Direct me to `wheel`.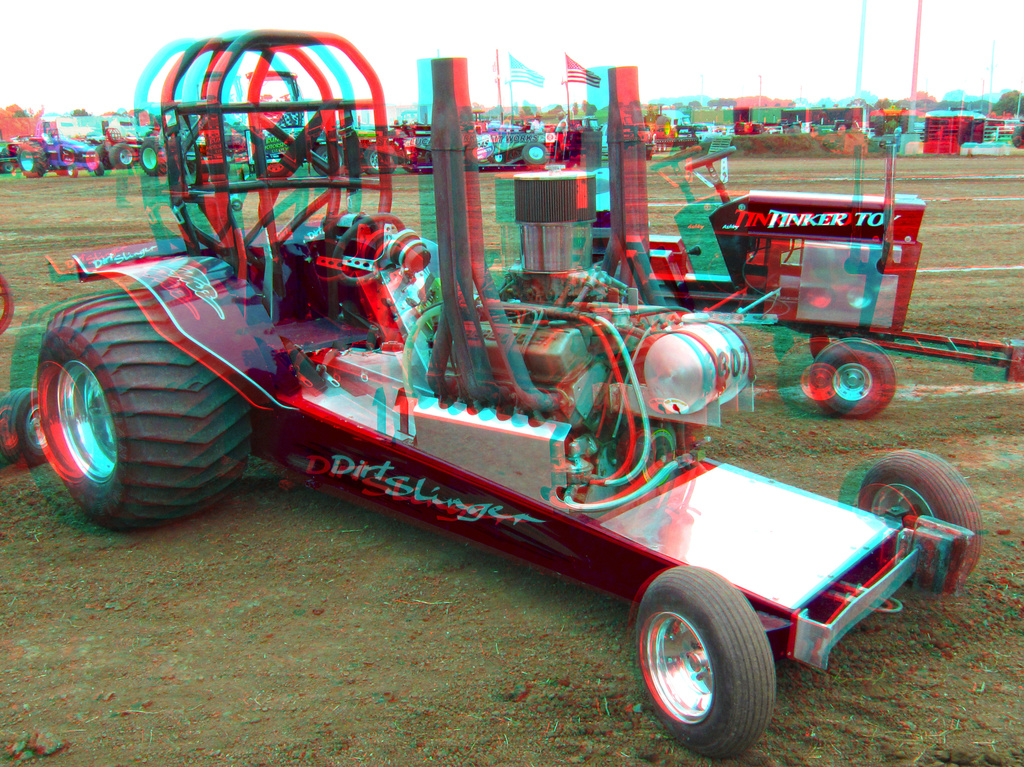
Direction: [0, 385, 49, 467].
